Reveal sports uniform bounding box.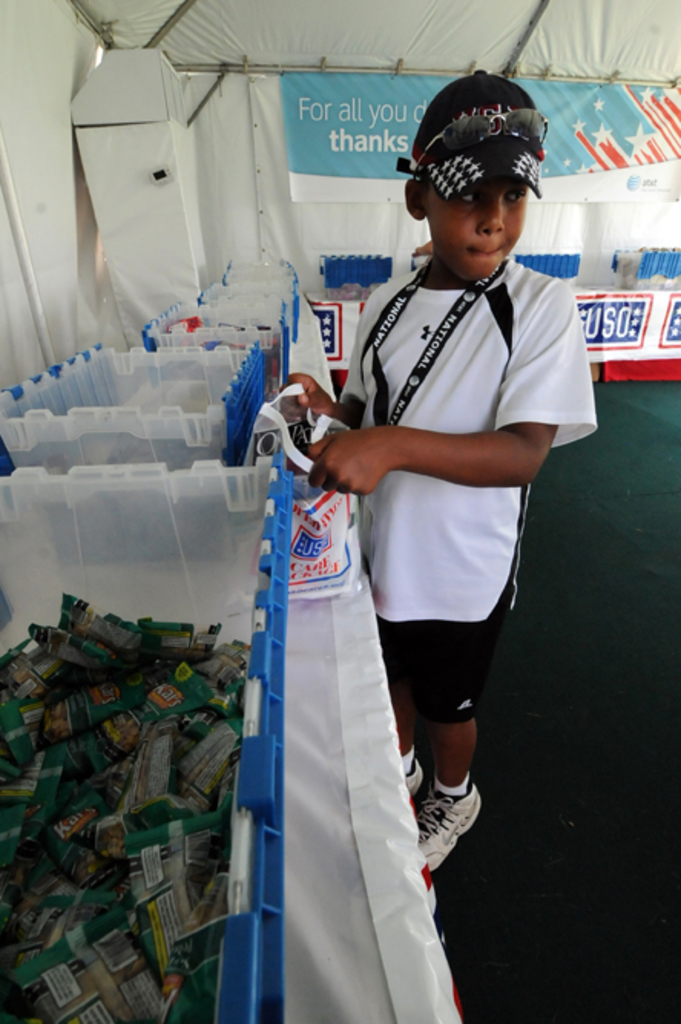
Revealed: <box>319,132,572,918</box>.
